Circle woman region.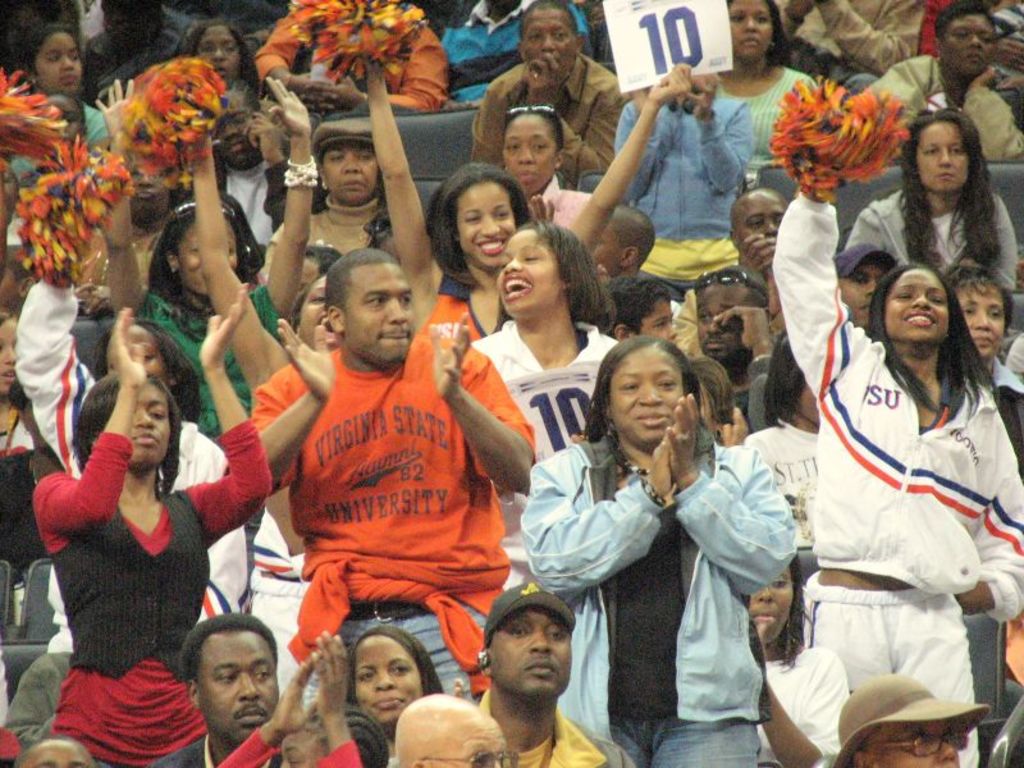
Region: {"x1": 500, "y1": 110, "x2": 593, "y2": 237}.
